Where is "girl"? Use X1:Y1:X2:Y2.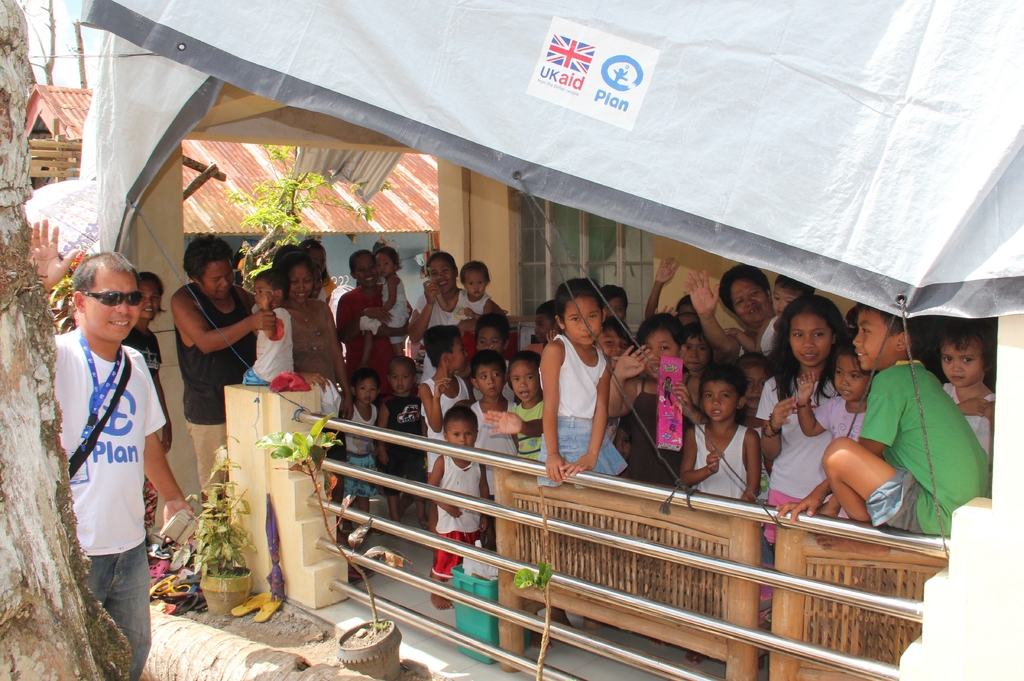
407:250:469:381.
